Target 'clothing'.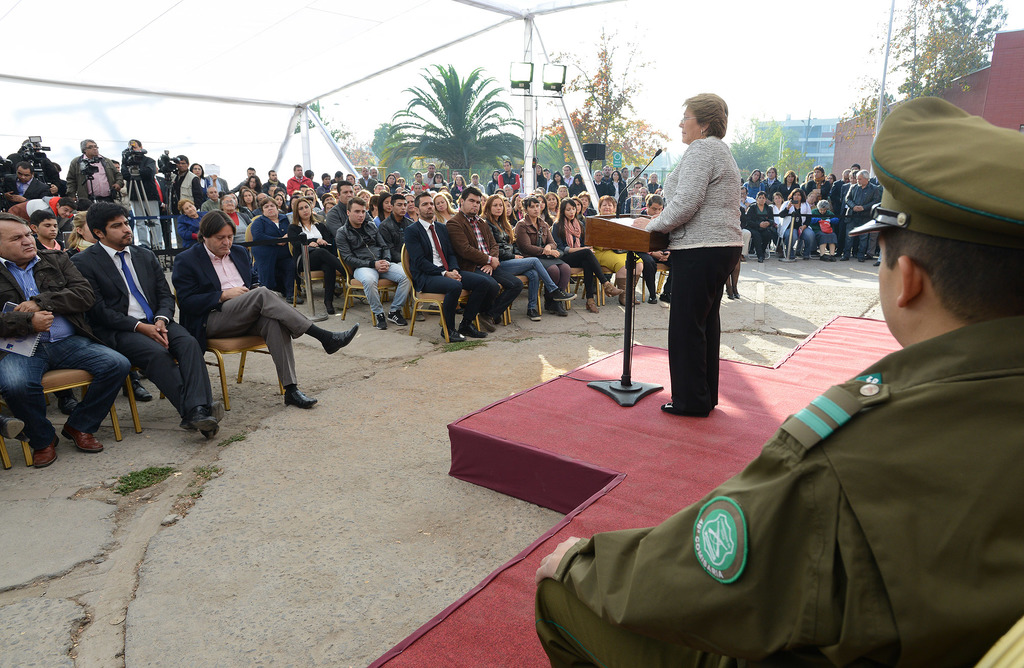
Target region: bbox(847, 177, 871, 254).
